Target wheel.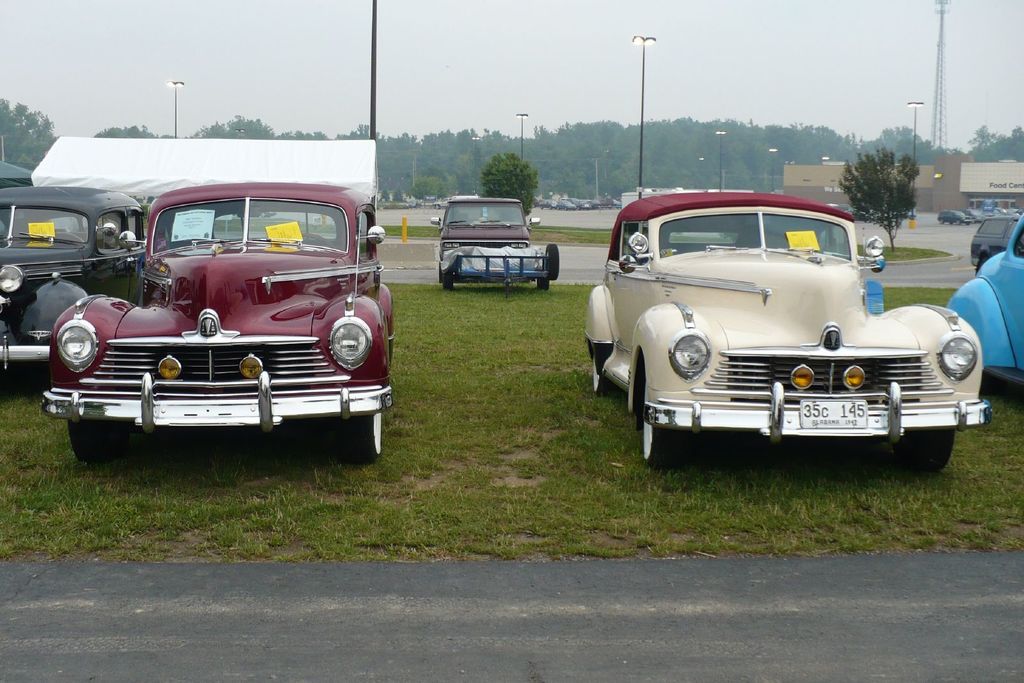
Target region: [left=535, top=278, right=549, bottom=291].
